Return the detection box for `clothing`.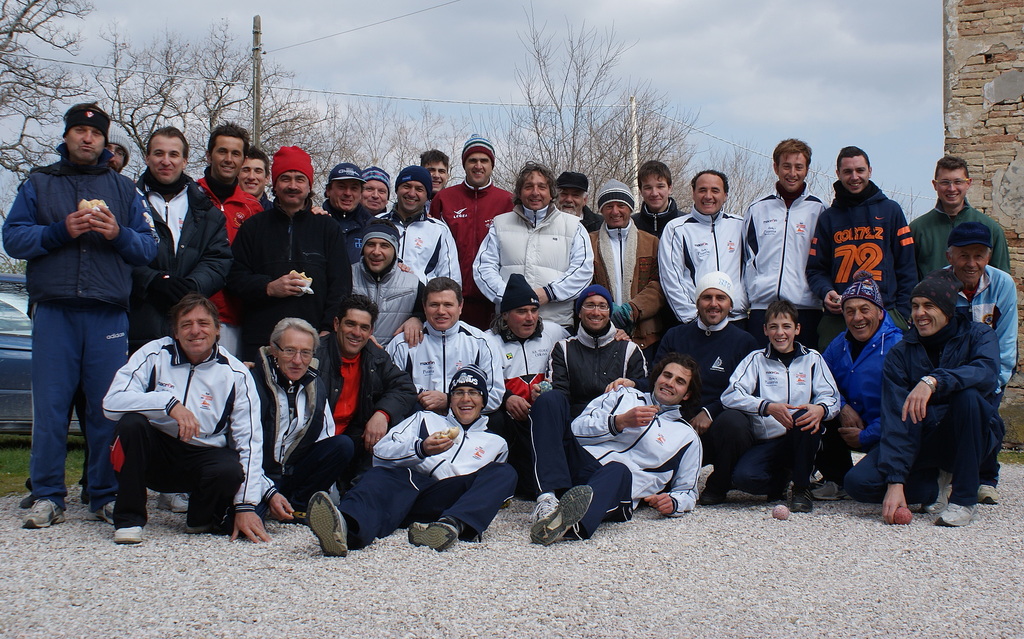
Rect(852, 300, 1001, 507).
